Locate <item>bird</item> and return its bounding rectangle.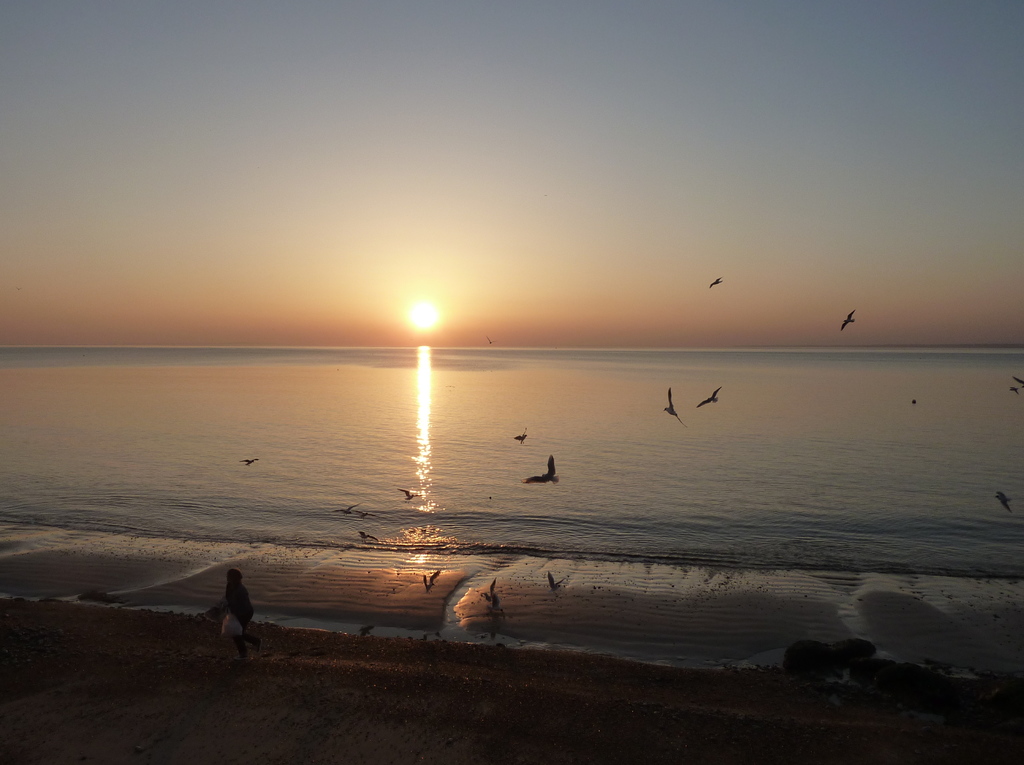
box(696, 387, 727, 407).
